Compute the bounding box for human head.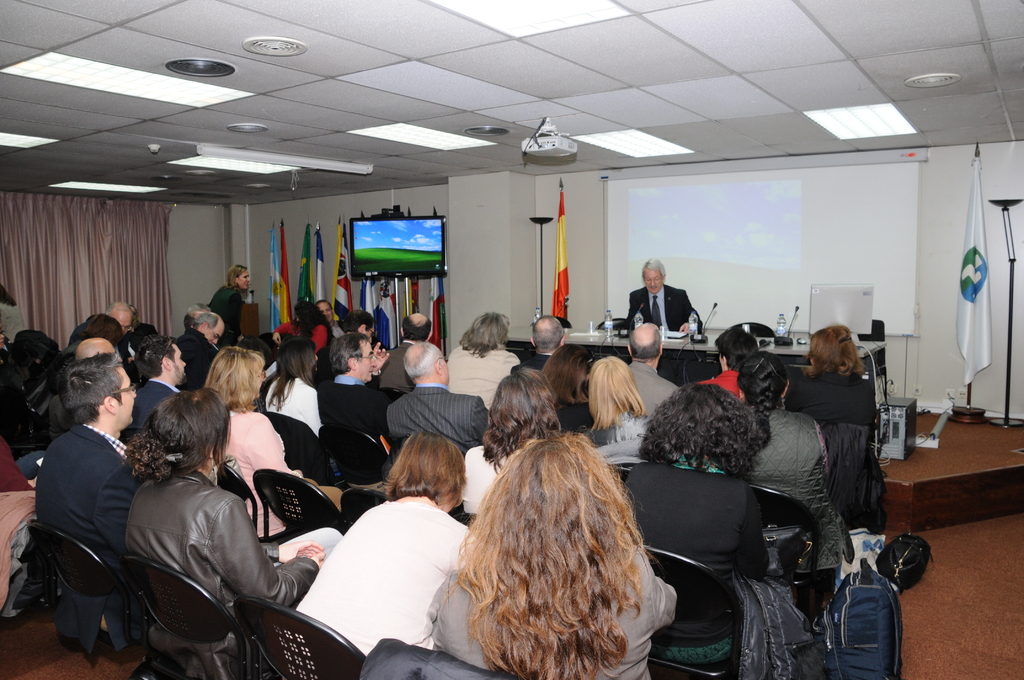
l=730, t=351, r=790, b=452.
